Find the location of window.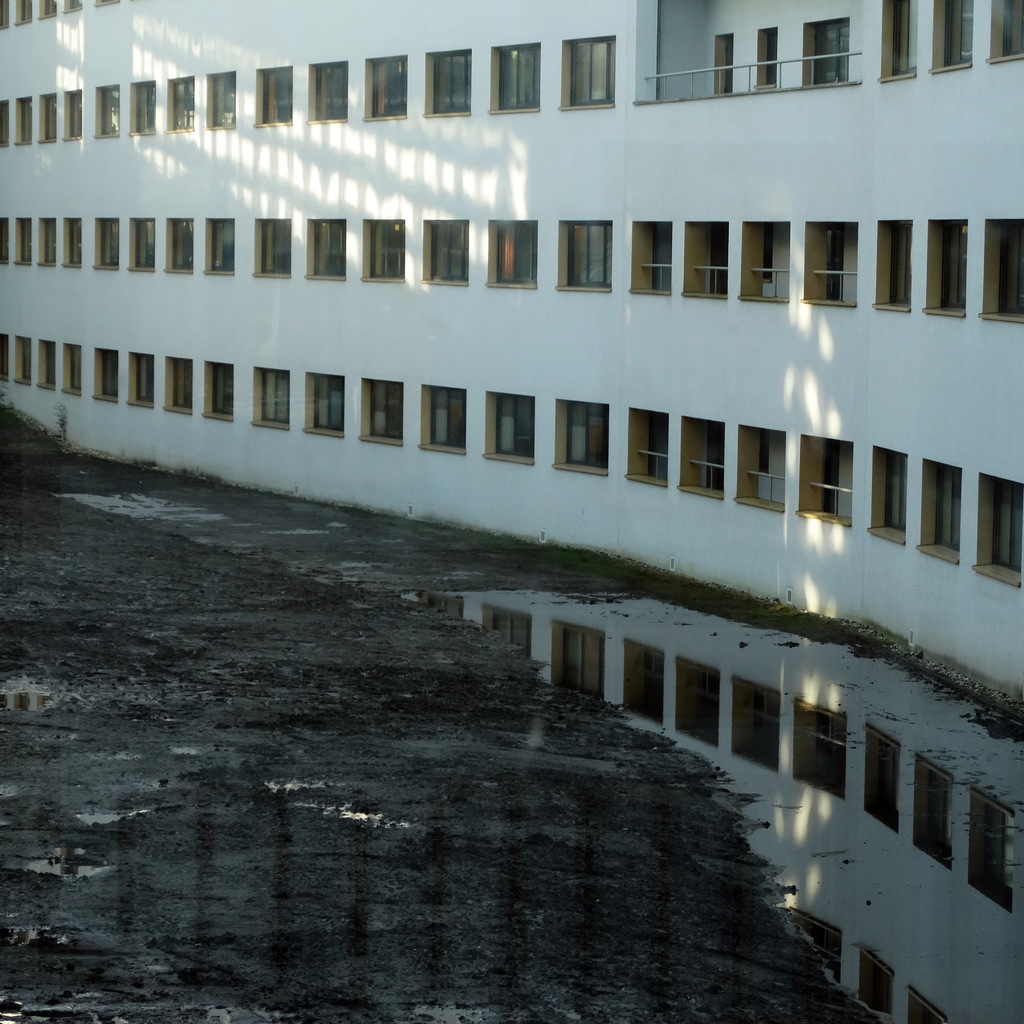
Location: l=796, t=914, r=844, b=987.
